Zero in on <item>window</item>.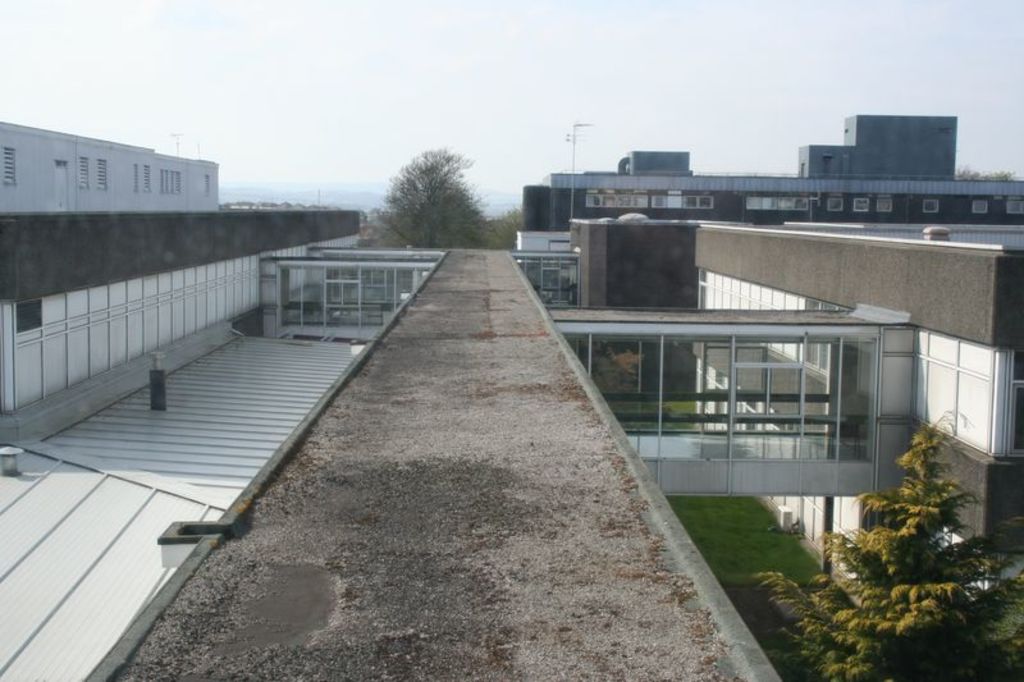
Zeroed in: bbox=[95, 159, 110, 194].
